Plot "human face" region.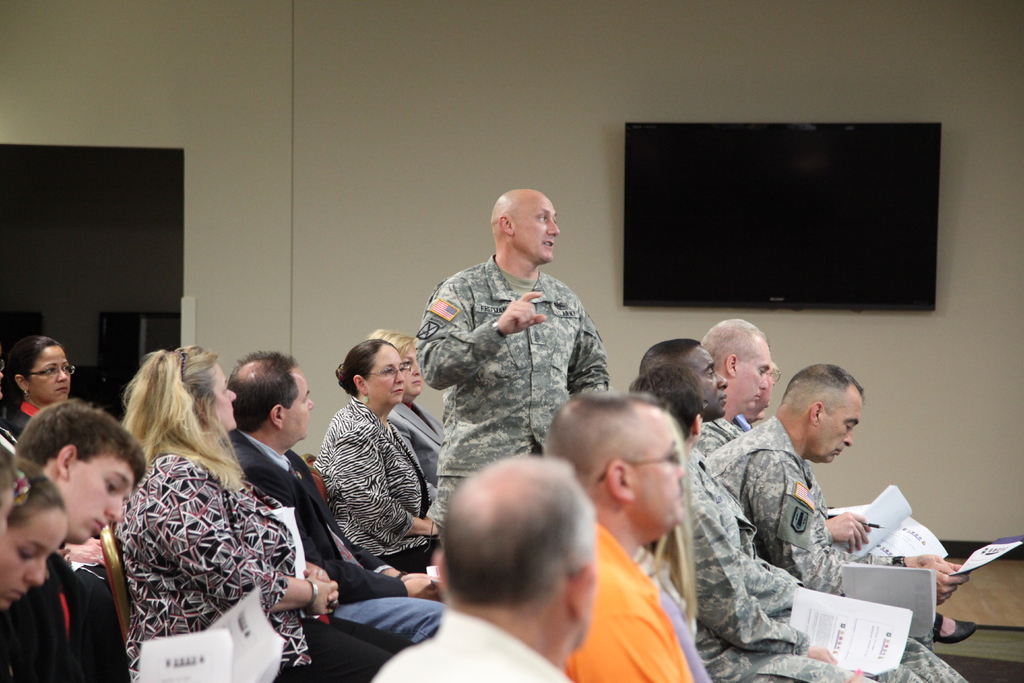
Plotted at region(733, 336, 772, 412).
